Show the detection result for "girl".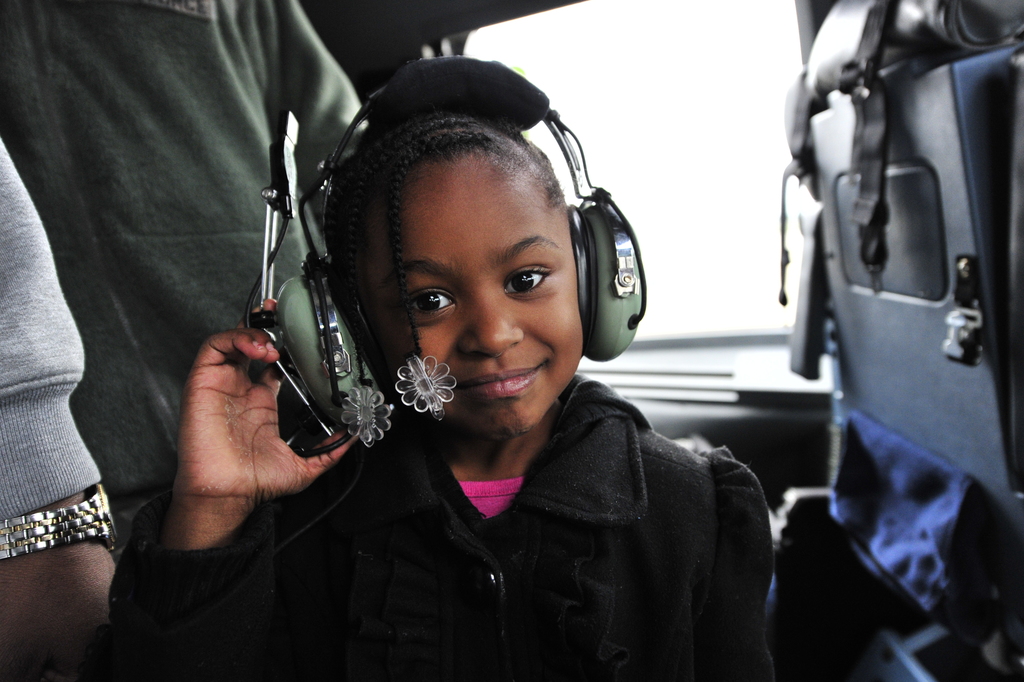
l=77, t=108, r=779, b=681.
